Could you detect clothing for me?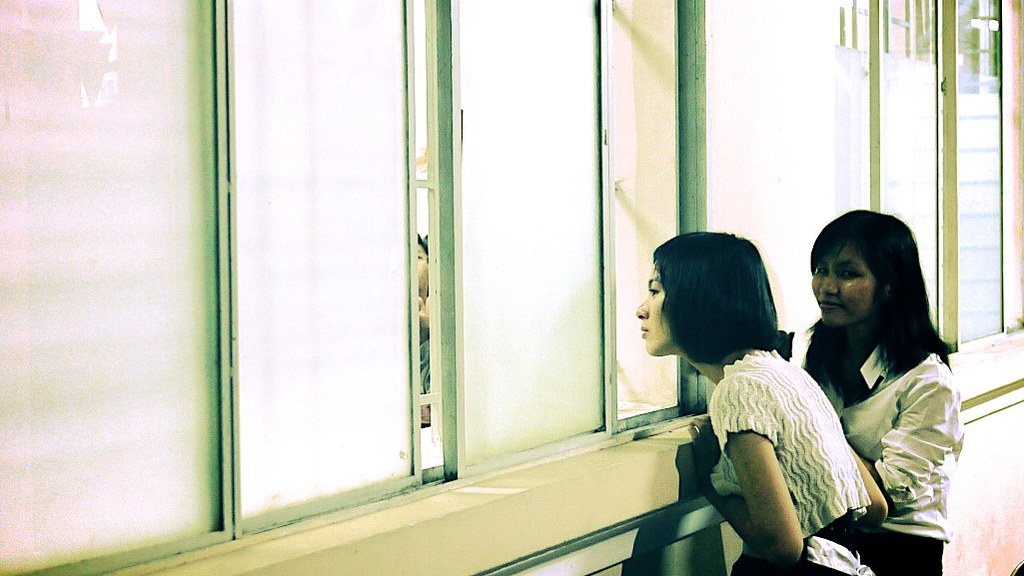
Detection result: 790:337:969:575.
